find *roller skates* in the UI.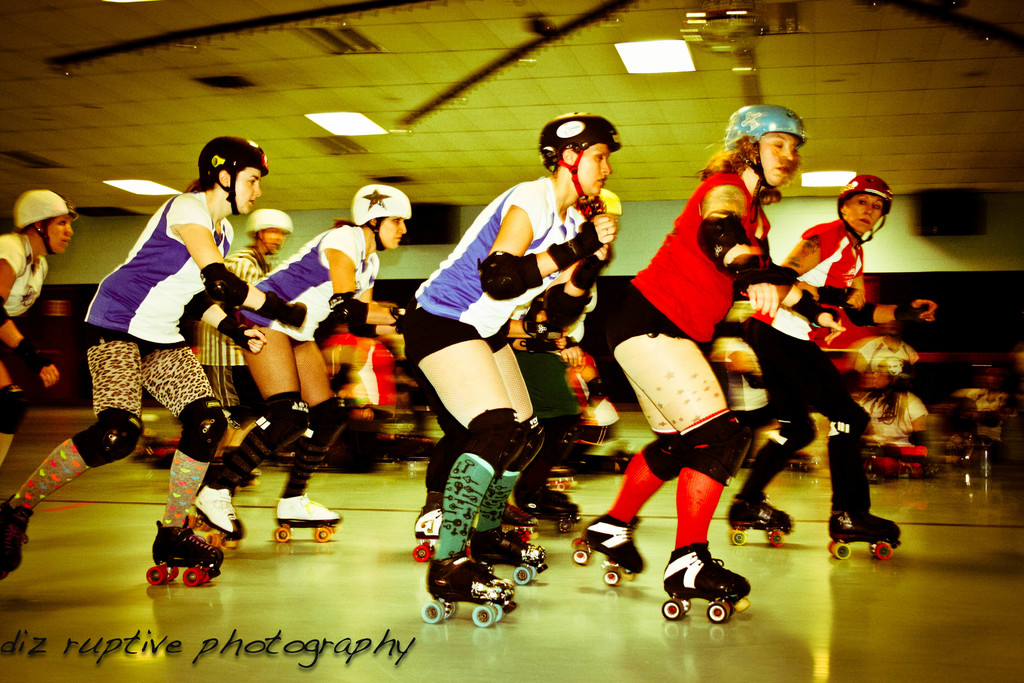
UI element at detection(827, 509, 904, 559).
